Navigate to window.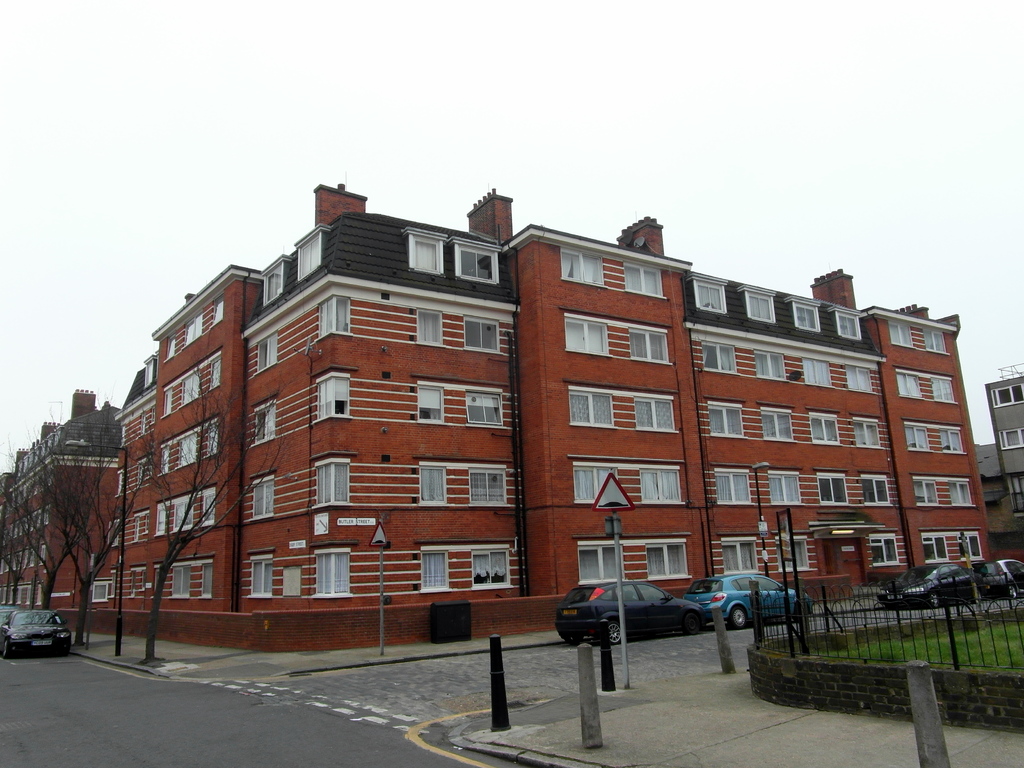
Navigation target: box(176, 424, 201, 471).
